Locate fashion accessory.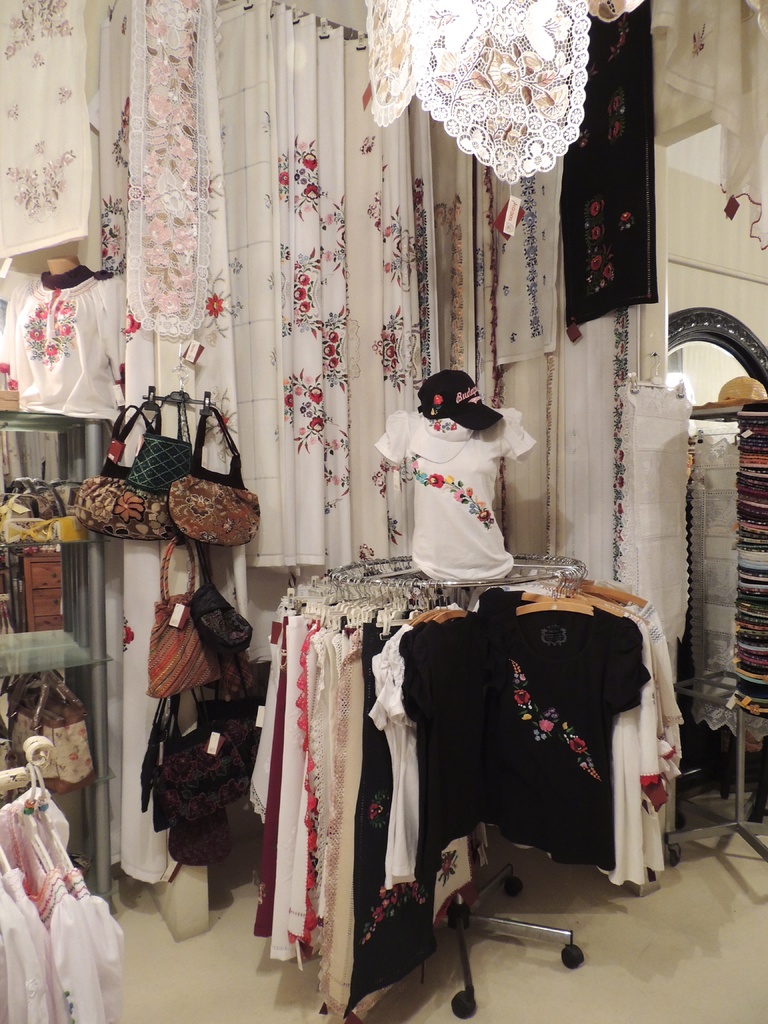
Bounding box: (x1=164, y1=682, x2=233, y2=876).
